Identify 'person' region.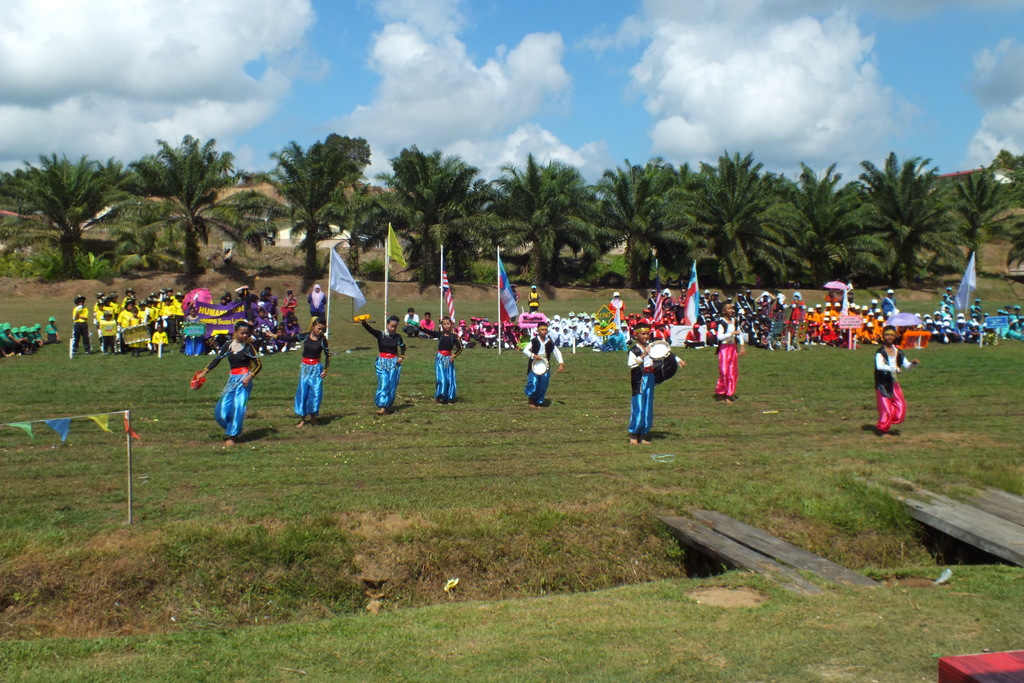
Region: <box>360,317,405,415</box>.
